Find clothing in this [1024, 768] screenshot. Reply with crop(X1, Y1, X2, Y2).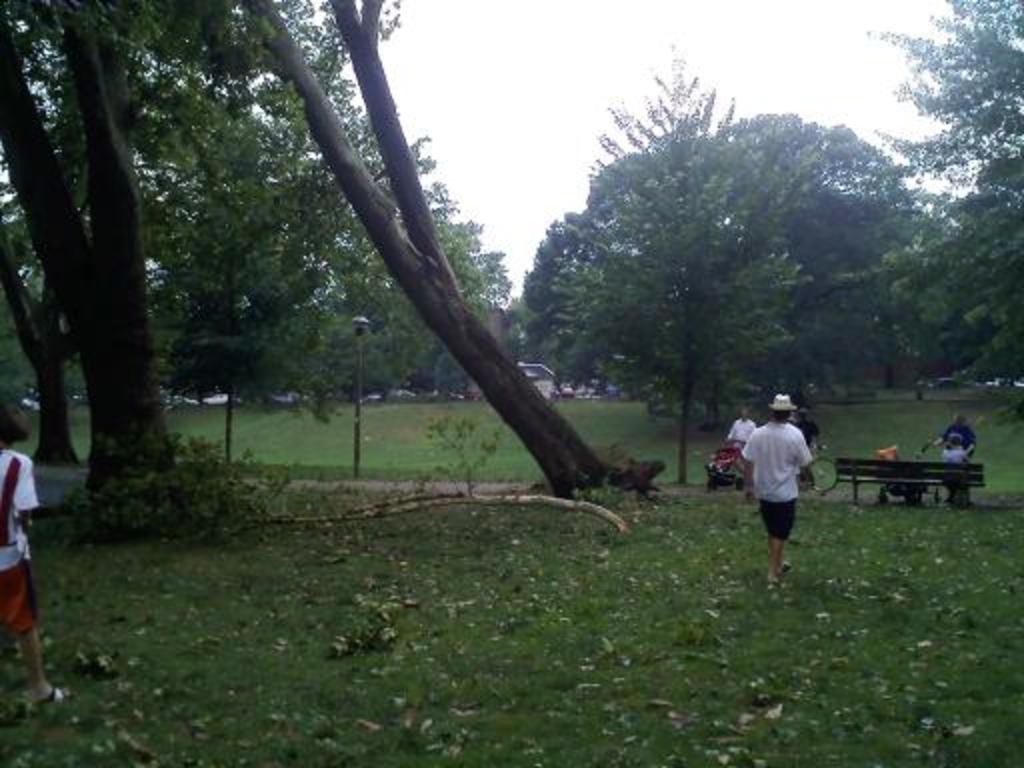
crop(940, 420, 976, 462).
